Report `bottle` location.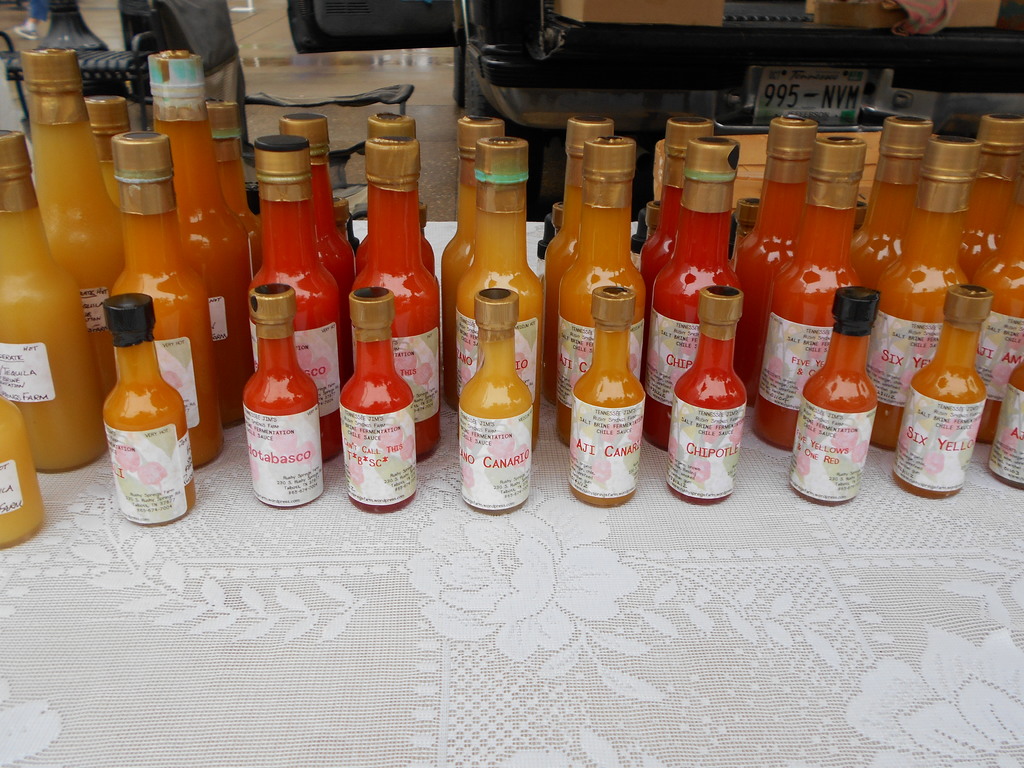
Report: <region>439, 113, 503, 397</region>.
